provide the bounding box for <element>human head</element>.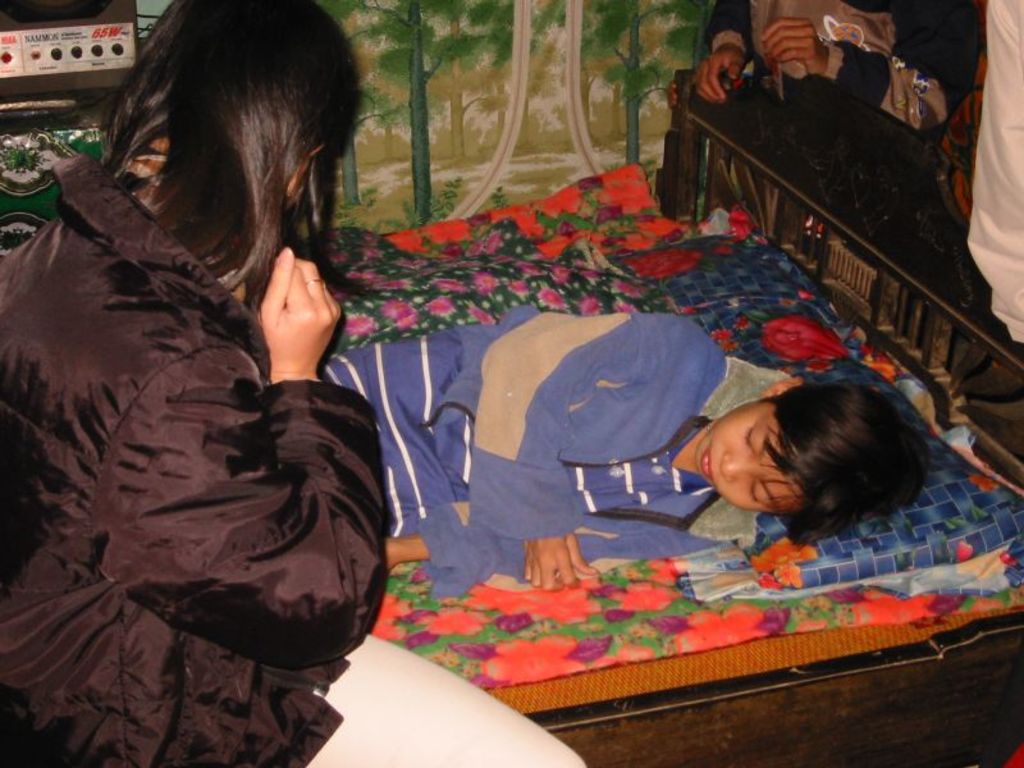
(116,0,366,228).
